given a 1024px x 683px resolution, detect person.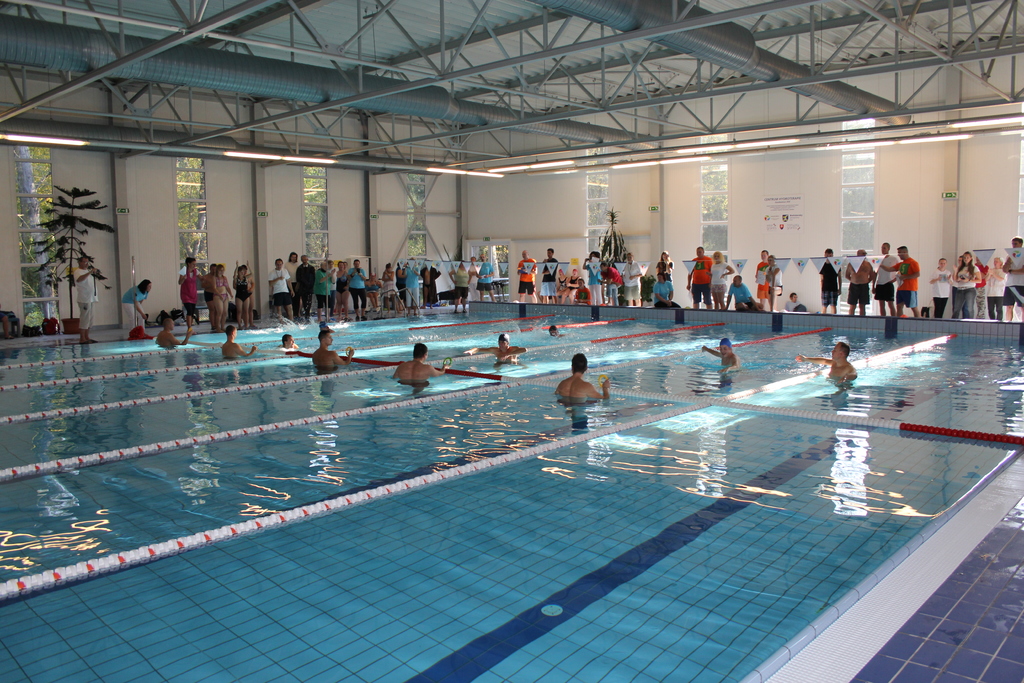
(218,329,256,360).
